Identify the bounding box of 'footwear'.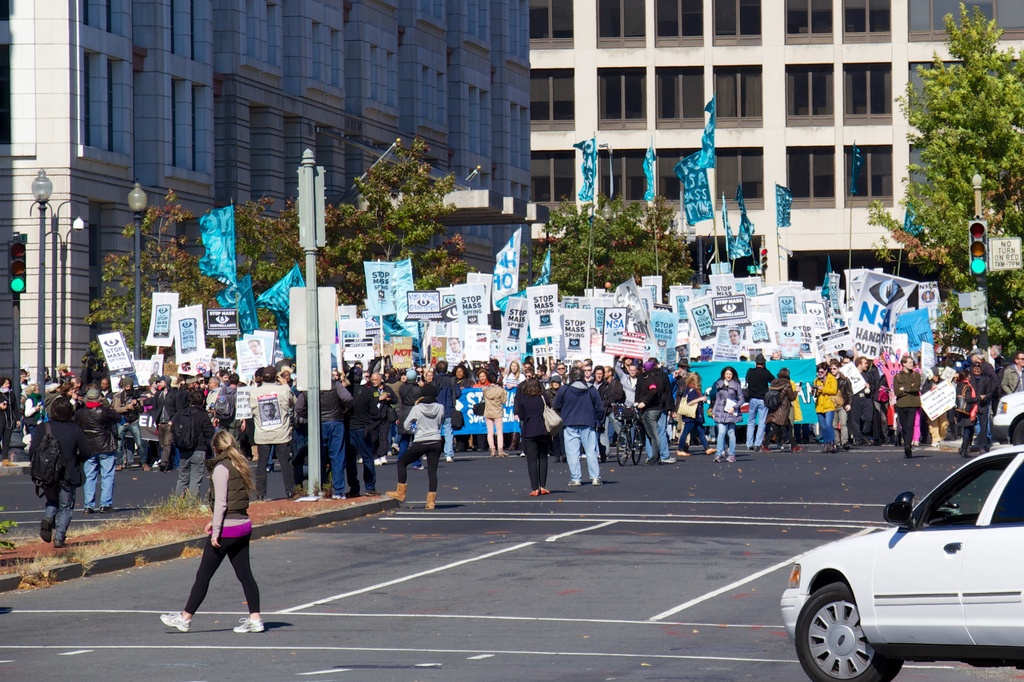
332/493/345/498.
